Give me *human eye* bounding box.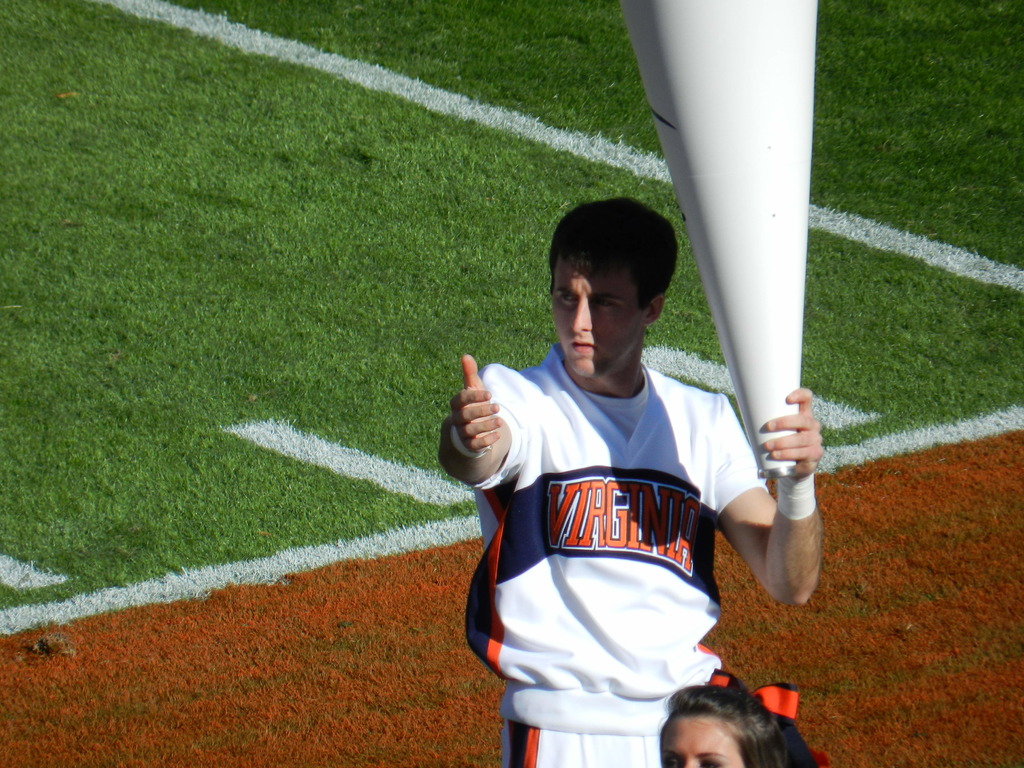
(x1=695, y1=755, x2=723, y2=767).
